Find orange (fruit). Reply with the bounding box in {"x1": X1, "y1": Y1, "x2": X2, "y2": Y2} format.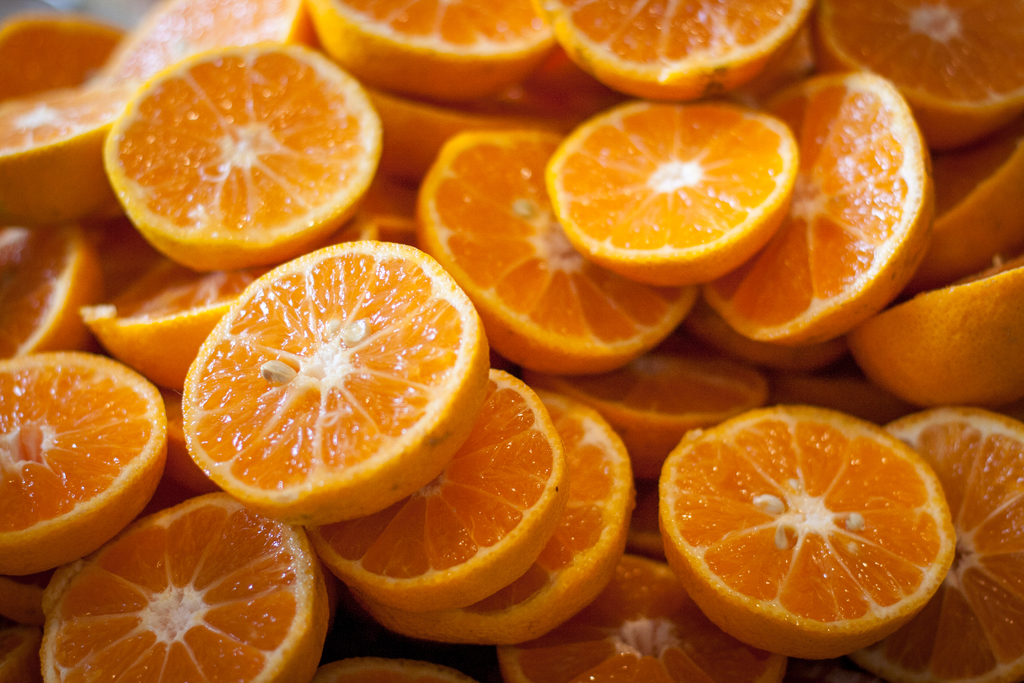
{"x1": 0, "y1": 17, "x2": 104, "y2": 83}.
